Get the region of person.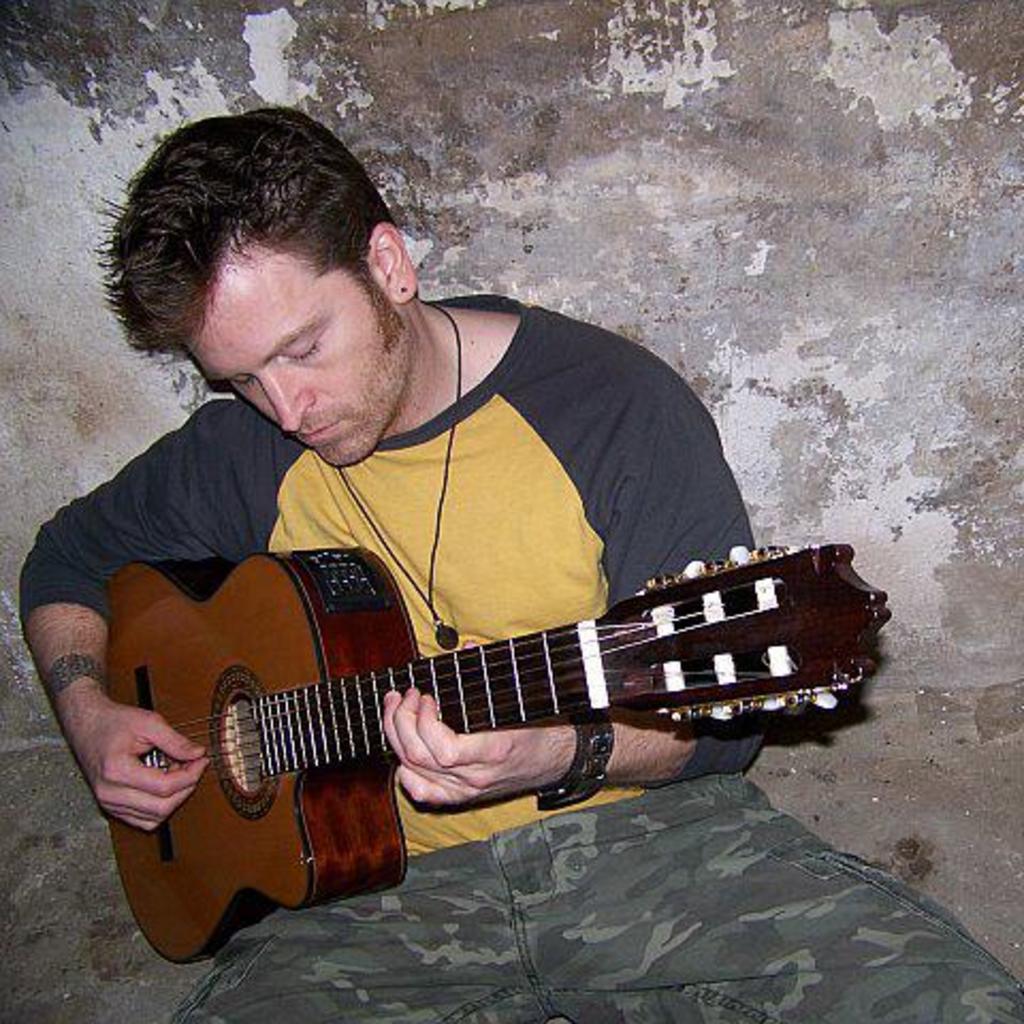
(9,94,1022,1022).
